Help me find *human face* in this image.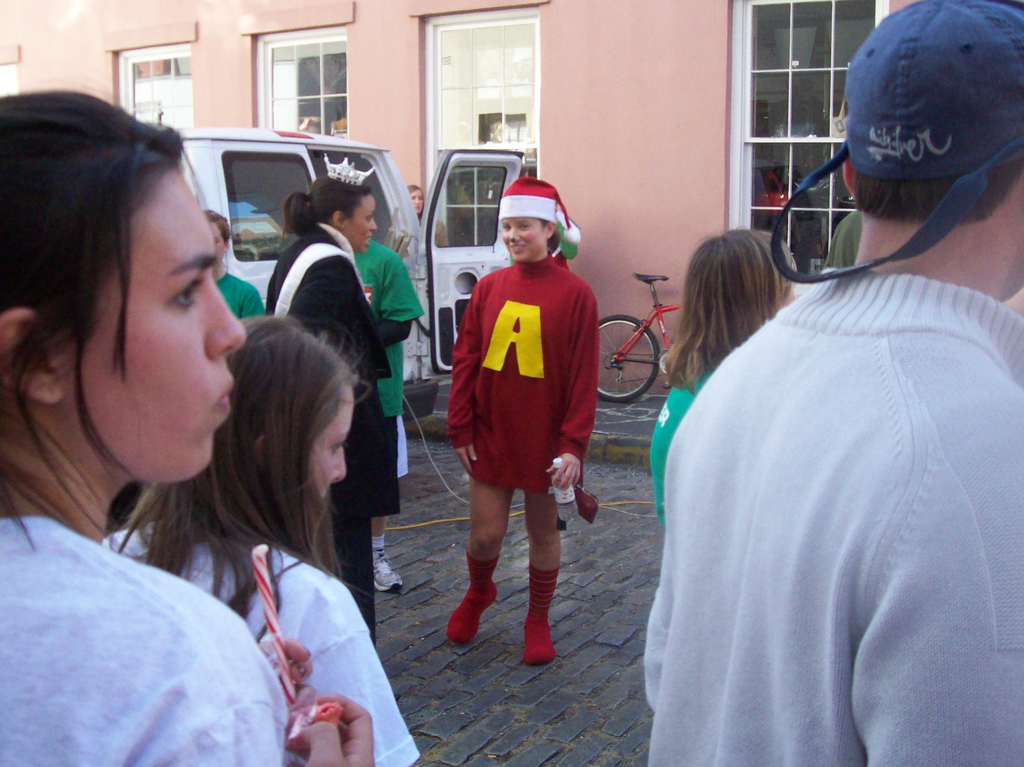
Found it: 503 218 547 259.
